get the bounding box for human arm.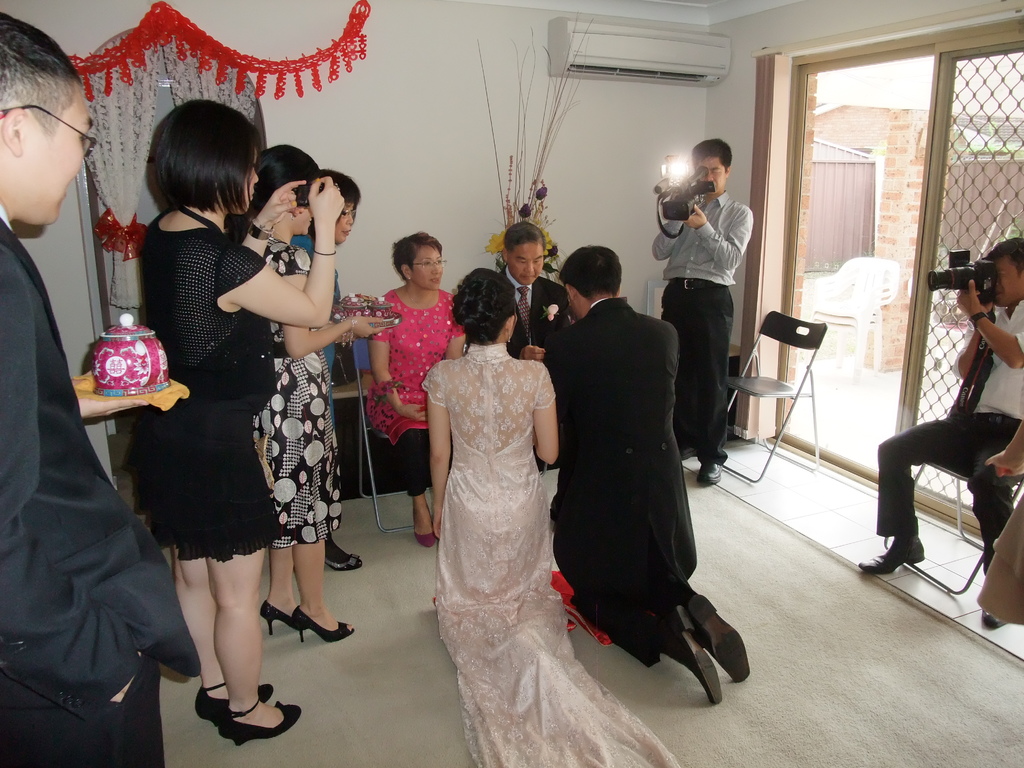
[left=366, top=294, right=431, bottom=420].
